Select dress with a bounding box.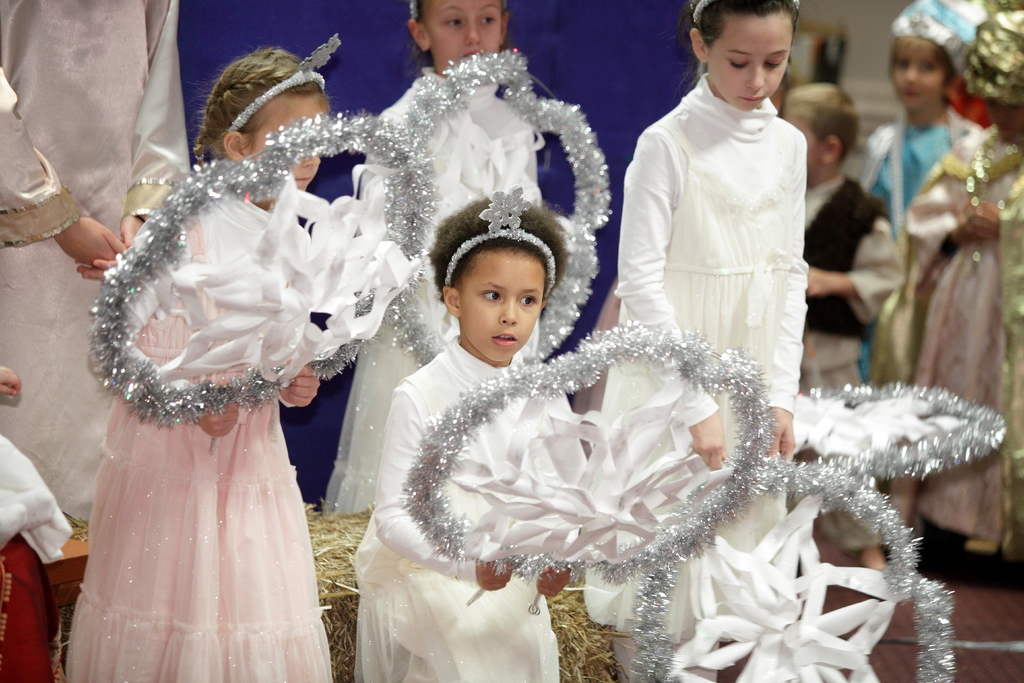
<bbox>63, 198, 332, 682</bbox>.
